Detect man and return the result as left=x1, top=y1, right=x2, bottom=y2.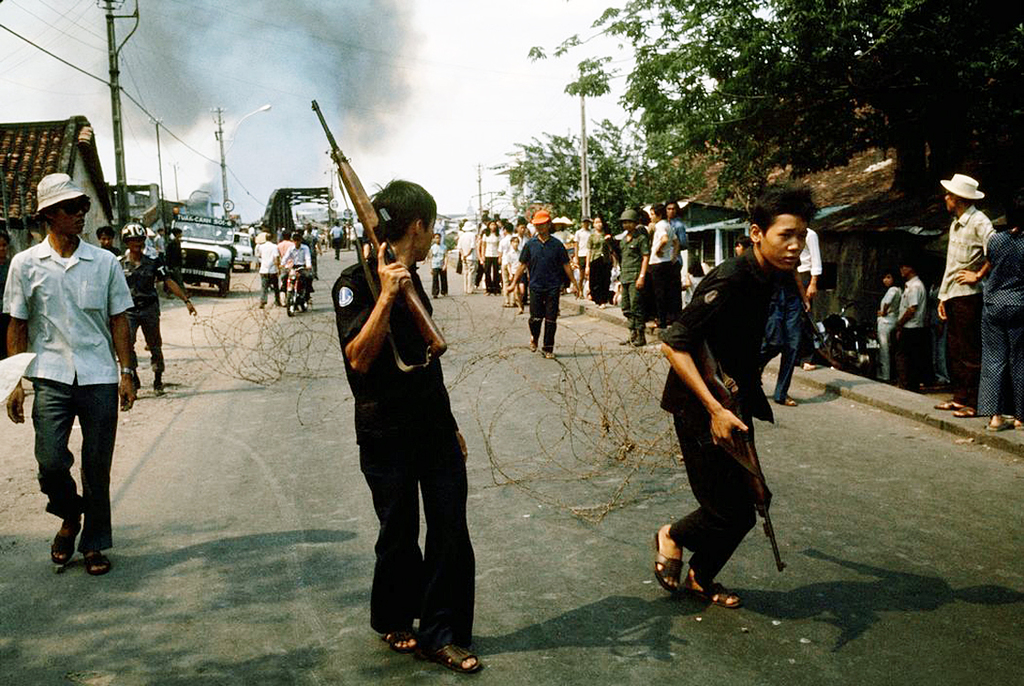
left=644, top=199, right=680, bottom=331.
